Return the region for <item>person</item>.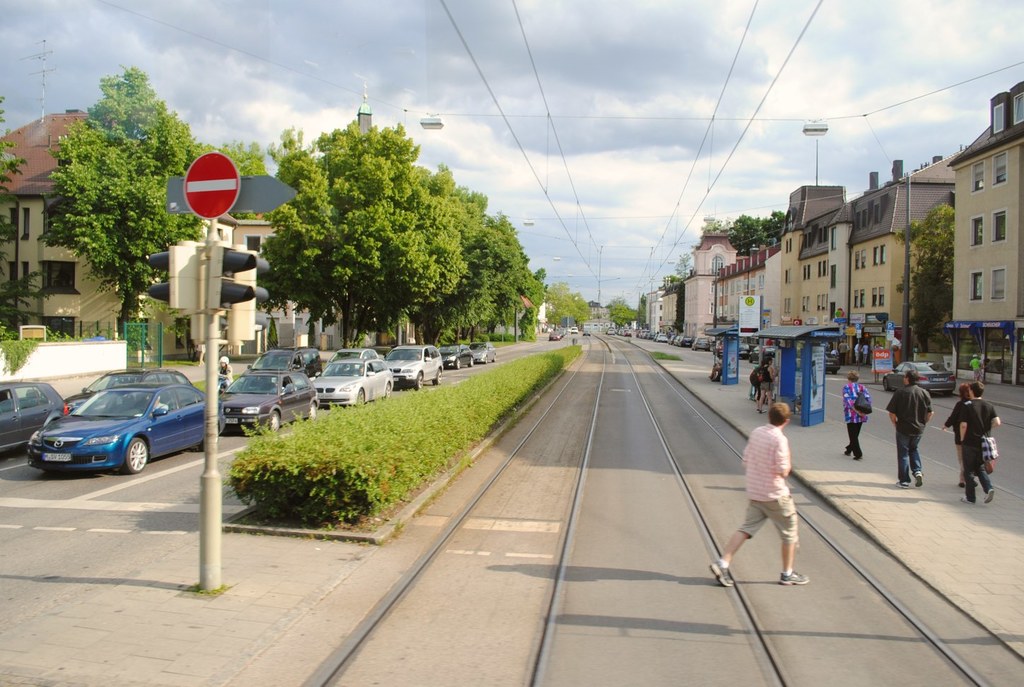
left=711, top=404, right=808, bottom=585.
